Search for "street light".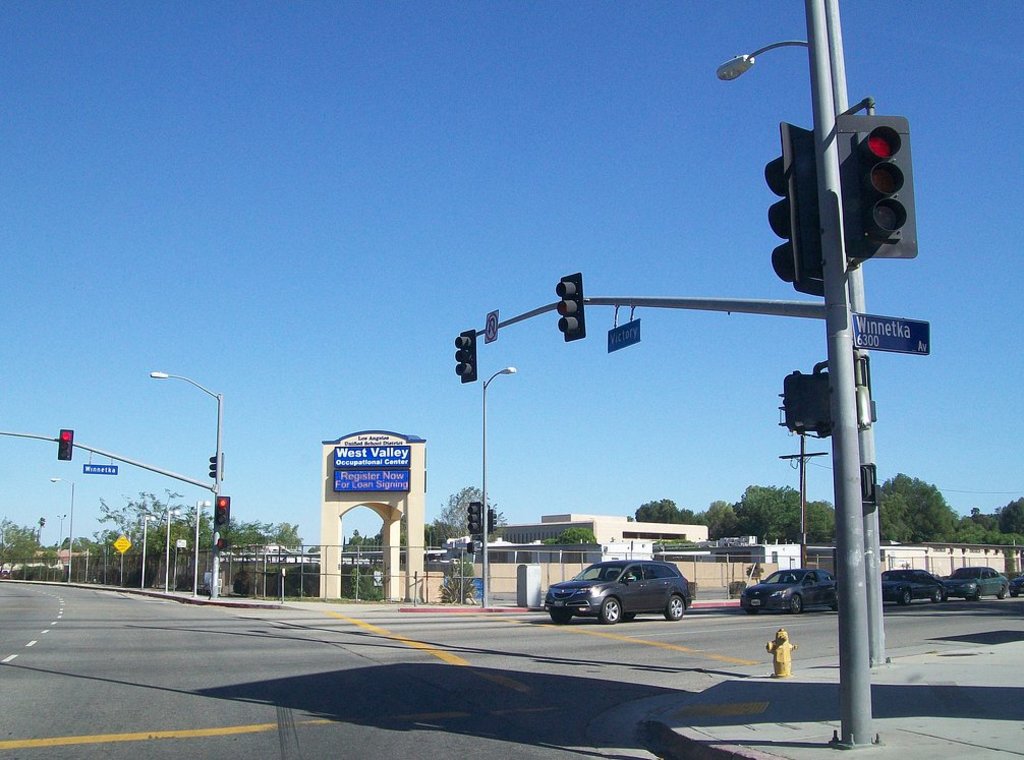
Found at bbox=[163, 508, 180, 589].
